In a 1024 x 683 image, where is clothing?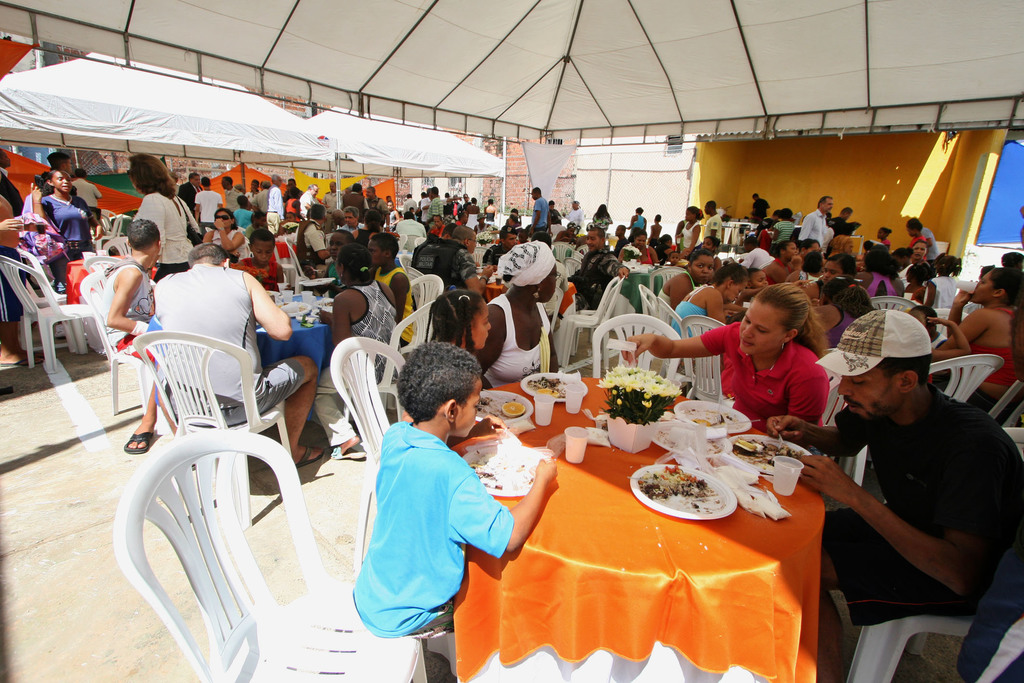
bbox=[706, 210, 723, 240].
